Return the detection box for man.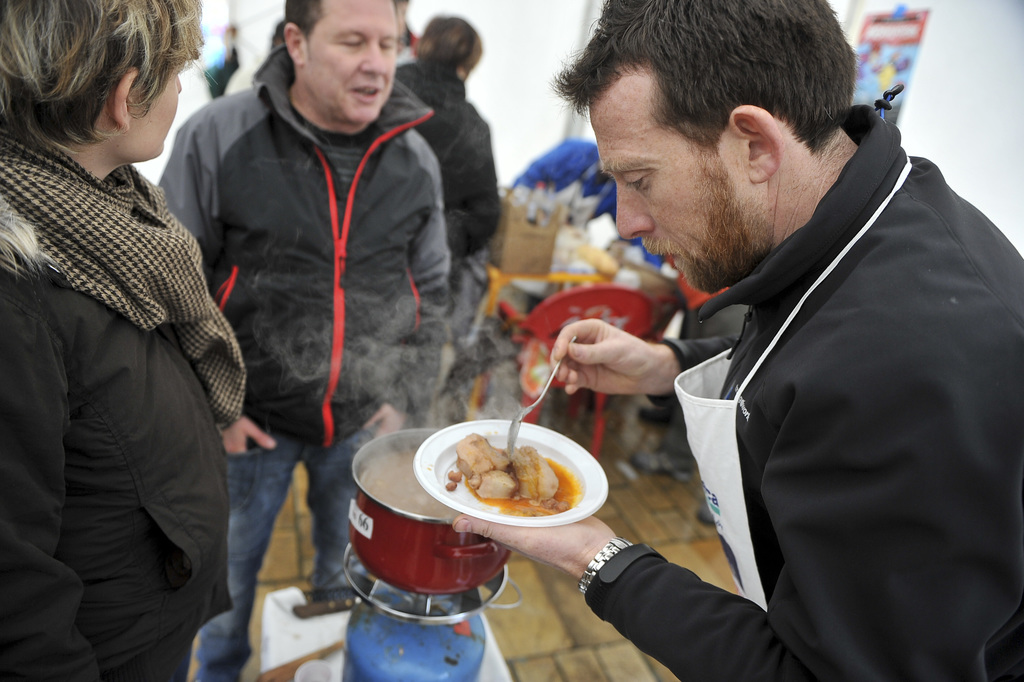
(150,0,453,681).
